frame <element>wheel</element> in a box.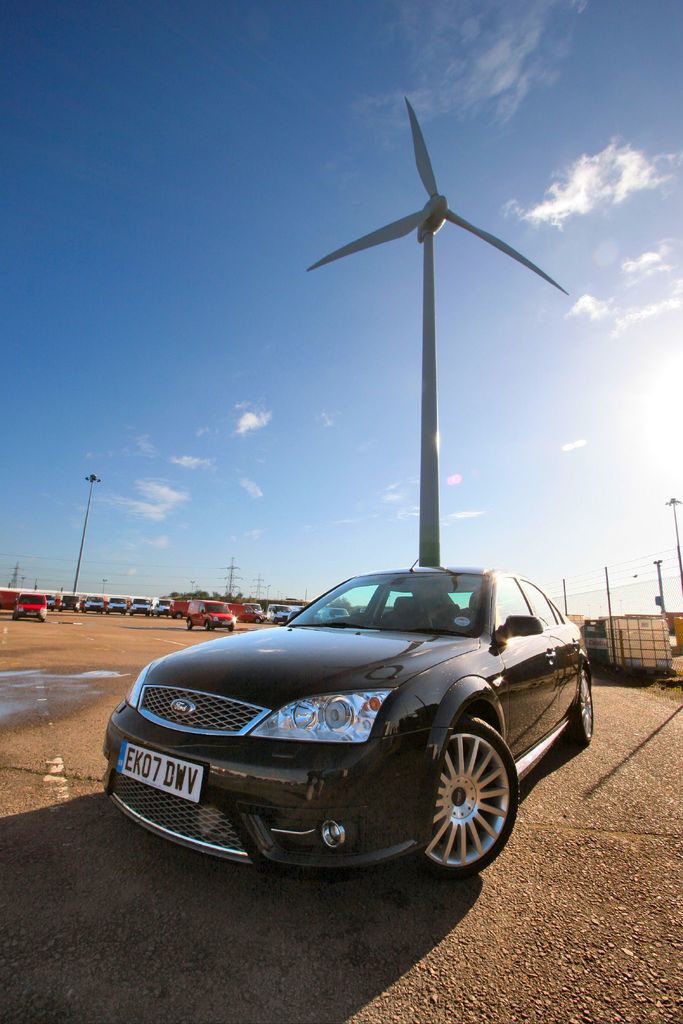
(left=562, top=675, right=594, bottom=743).
